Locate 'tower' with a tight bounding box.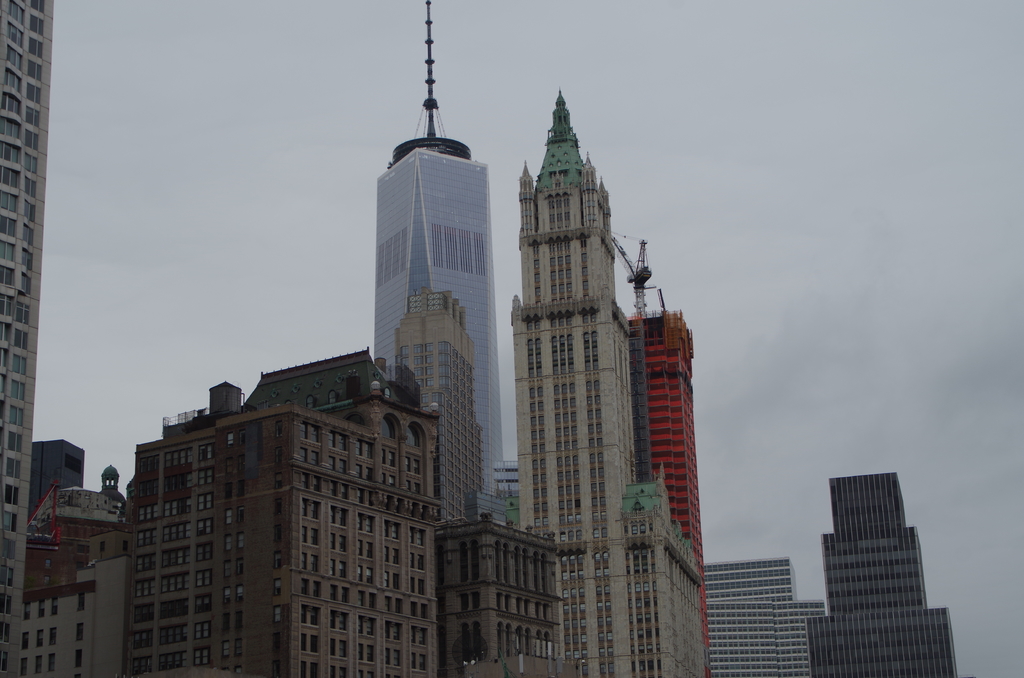
<box>369,0,511,529</box>.
